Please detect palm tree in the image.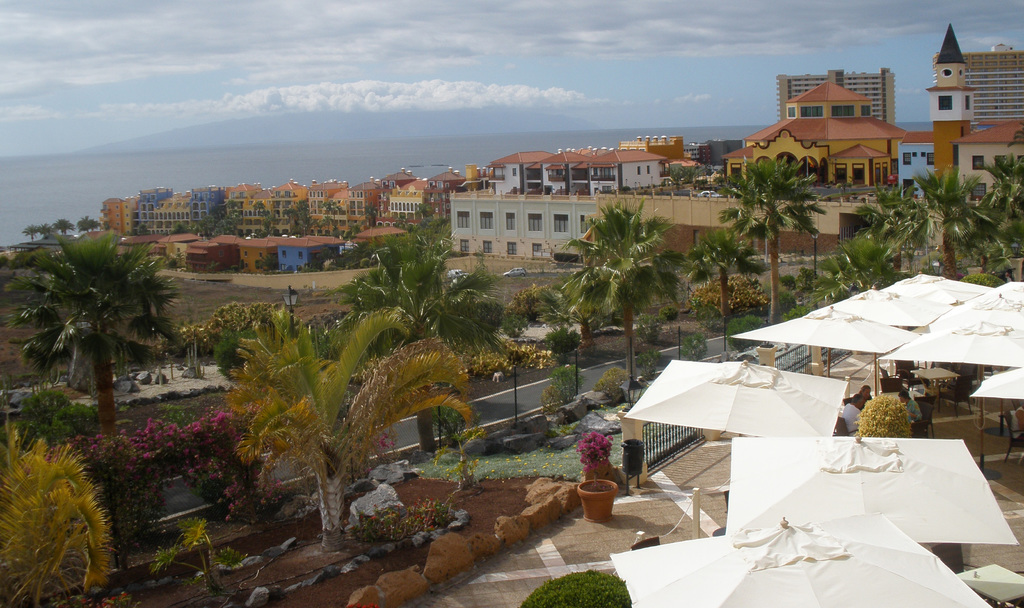
left=906, top=167, right=980, bottom=277.
